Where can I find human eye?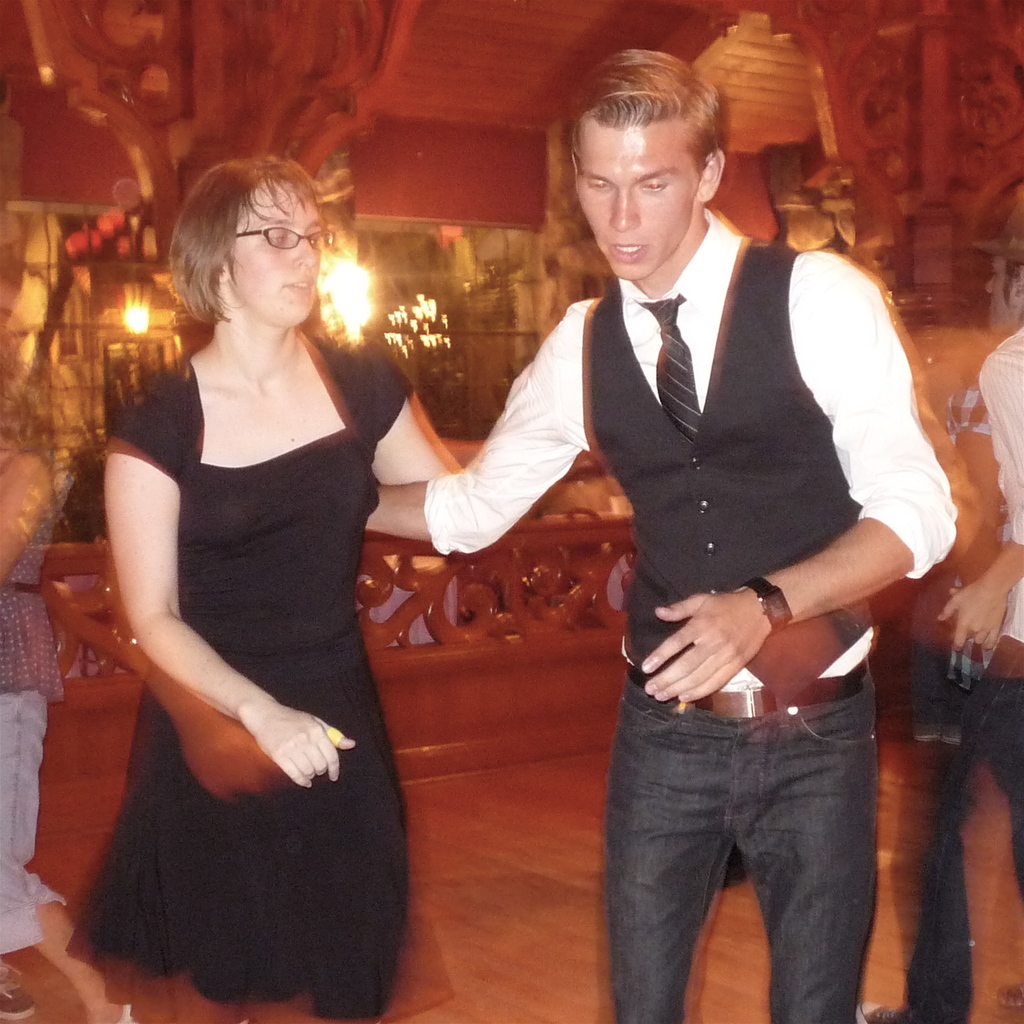
You can find it at (x1=633, y1=171, x2=668, y2=197).
